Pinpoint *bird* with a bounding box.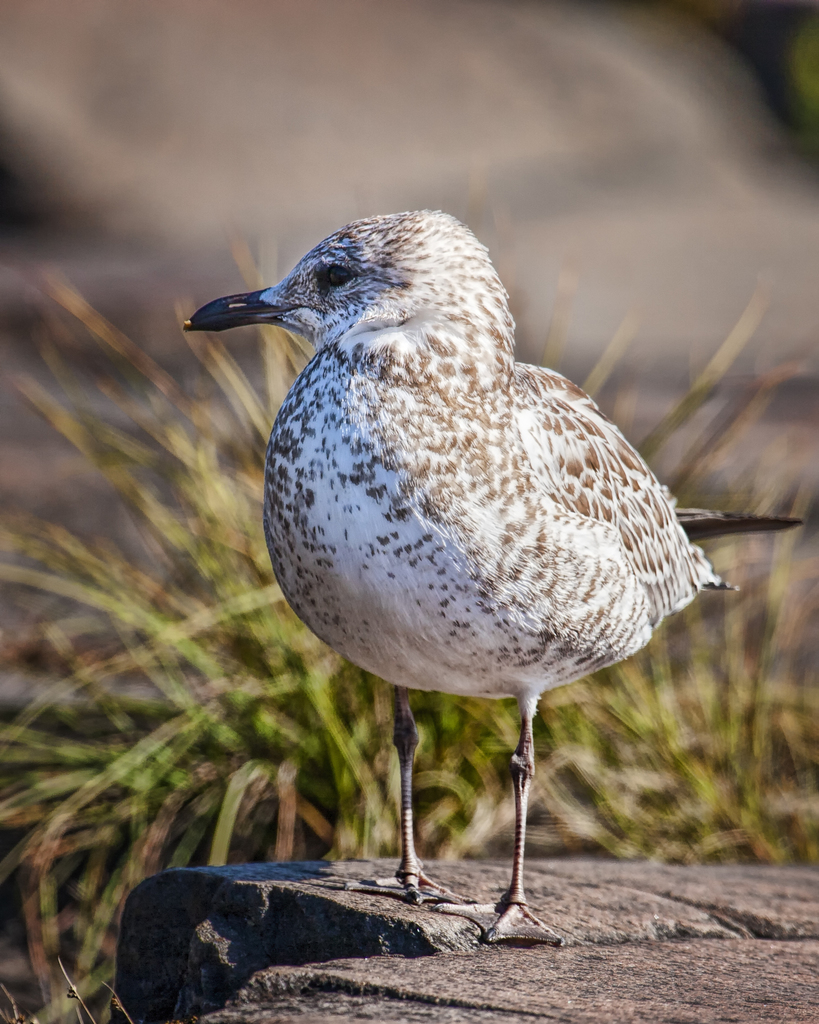
179:232:731:909.
